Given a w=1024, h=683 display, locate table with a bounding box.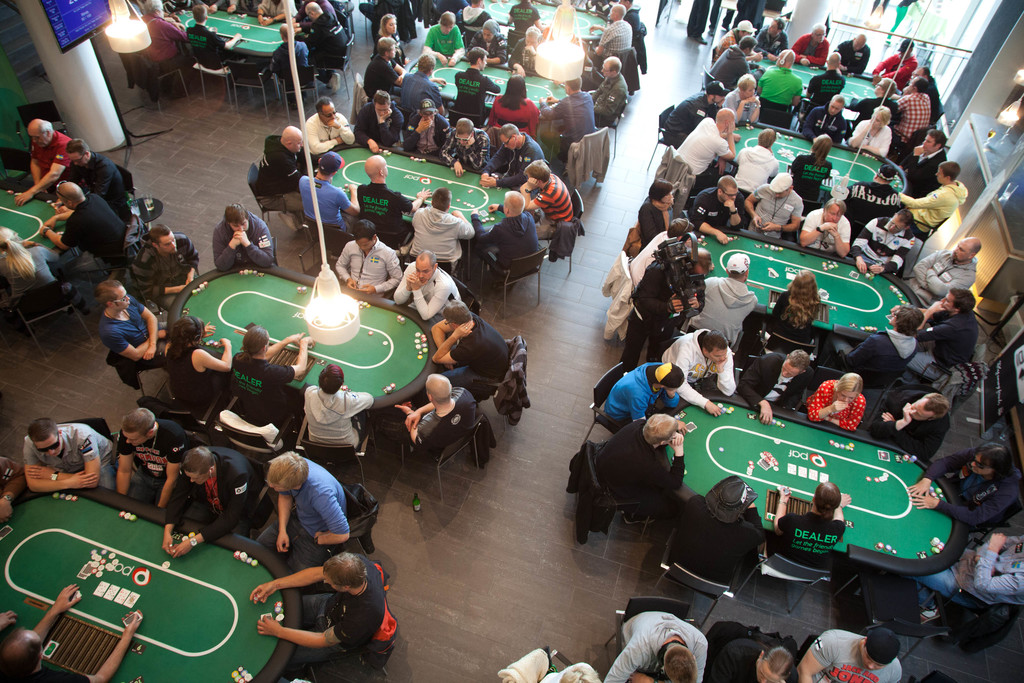
Located: pyautogui.locateOnScreen(726, 122, 903, 197).
